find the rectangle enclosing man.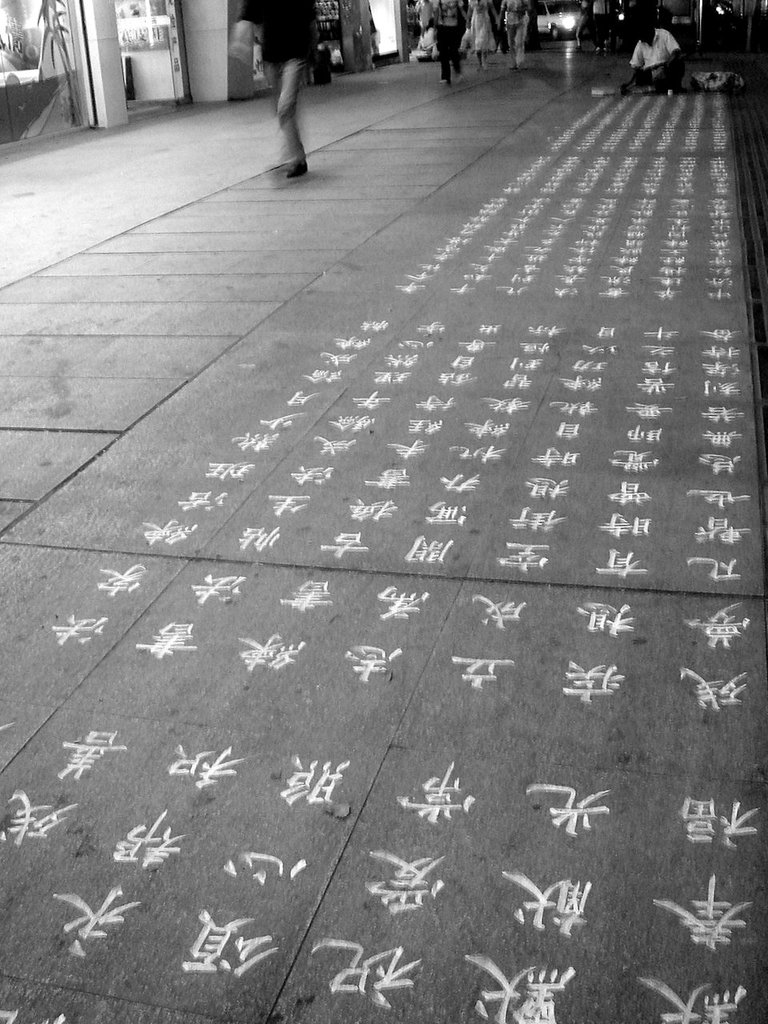
614, 12, 679, 92.
